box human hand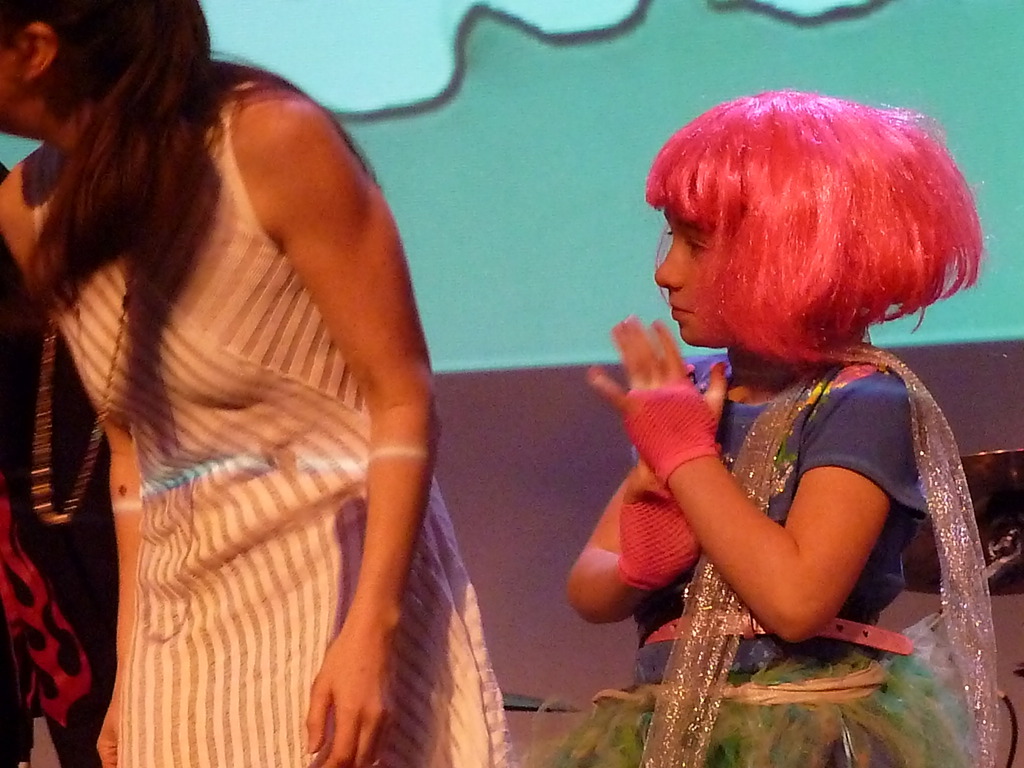
<region>305, 631, 404, 767</region>
